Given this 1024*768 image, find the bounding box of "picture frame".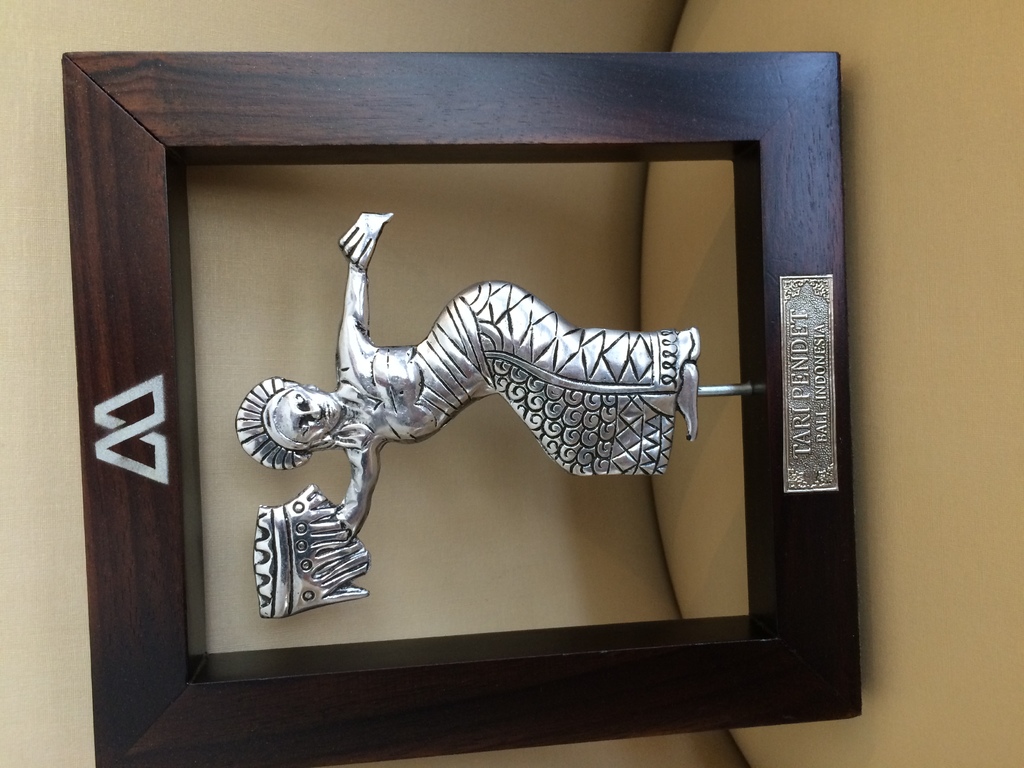
bbox=(74, 0, 911, 767).
